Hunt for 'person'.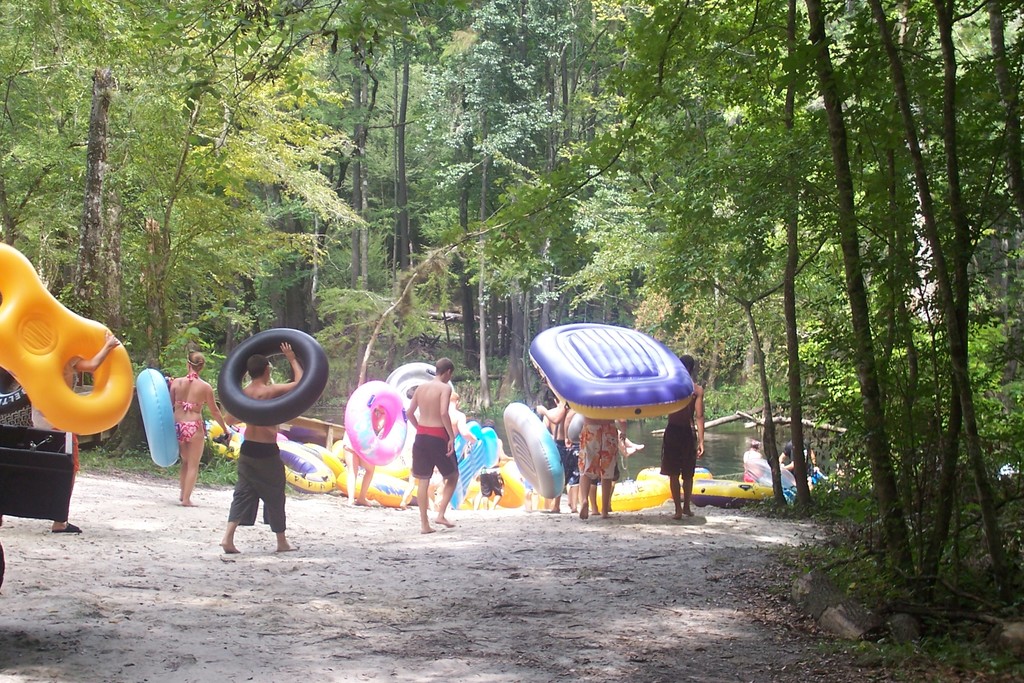
Hunted down at bbox=[659, 357, 707, 521].
